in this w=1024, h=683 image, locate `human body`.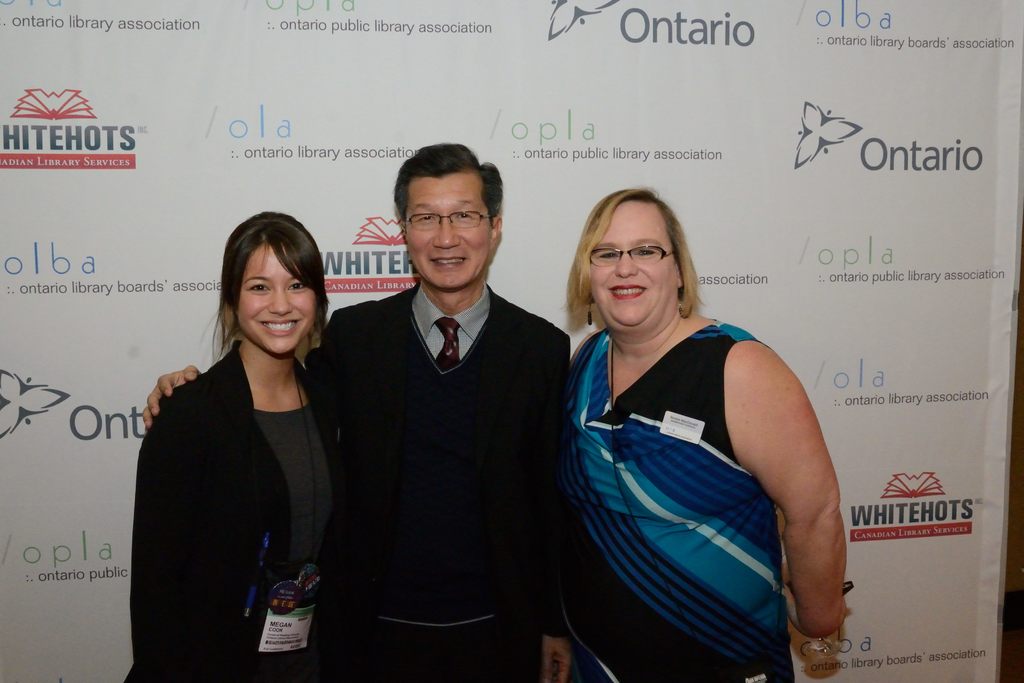
Bounding box: {"left": 550, "top": 200, "right": 835, "bottom": 666}.
